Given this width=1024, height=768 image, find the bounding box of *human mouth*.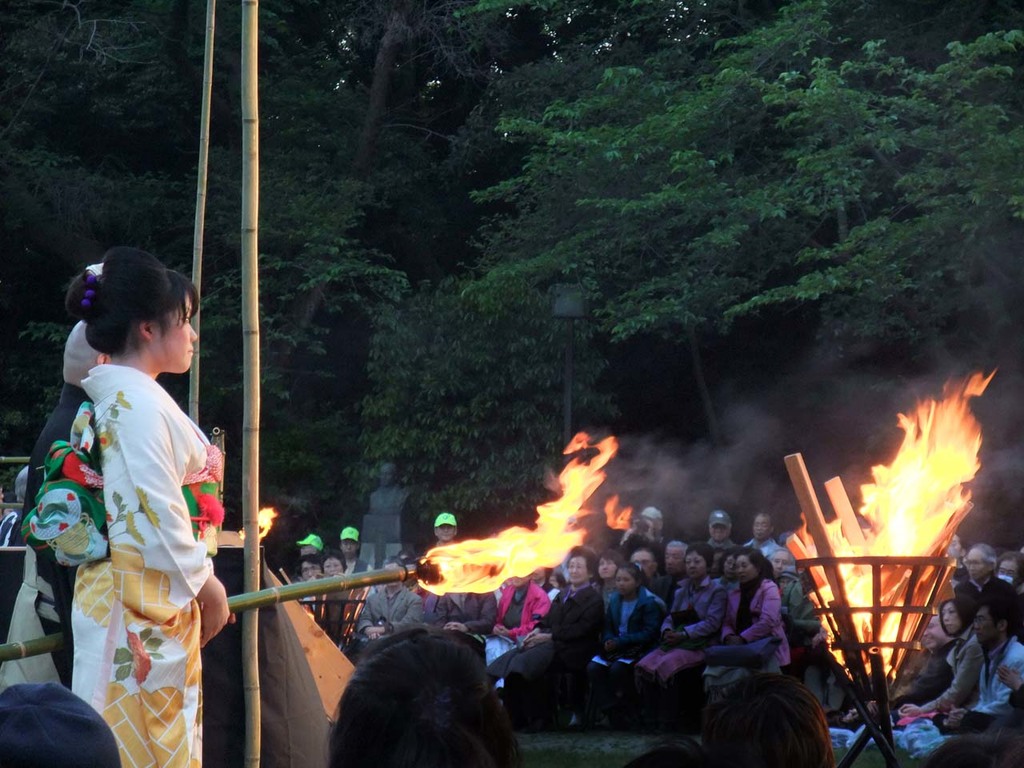
(188,348,198,356).
